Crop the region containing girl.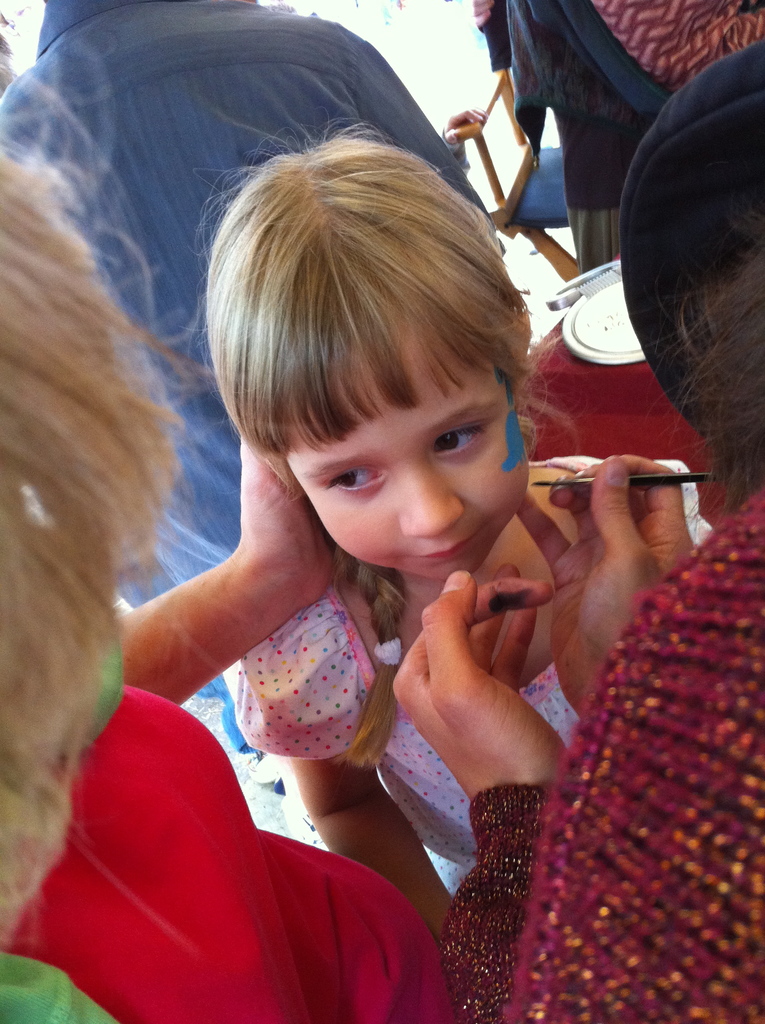
Crop region: bbox(193, 113, 711, 949).
